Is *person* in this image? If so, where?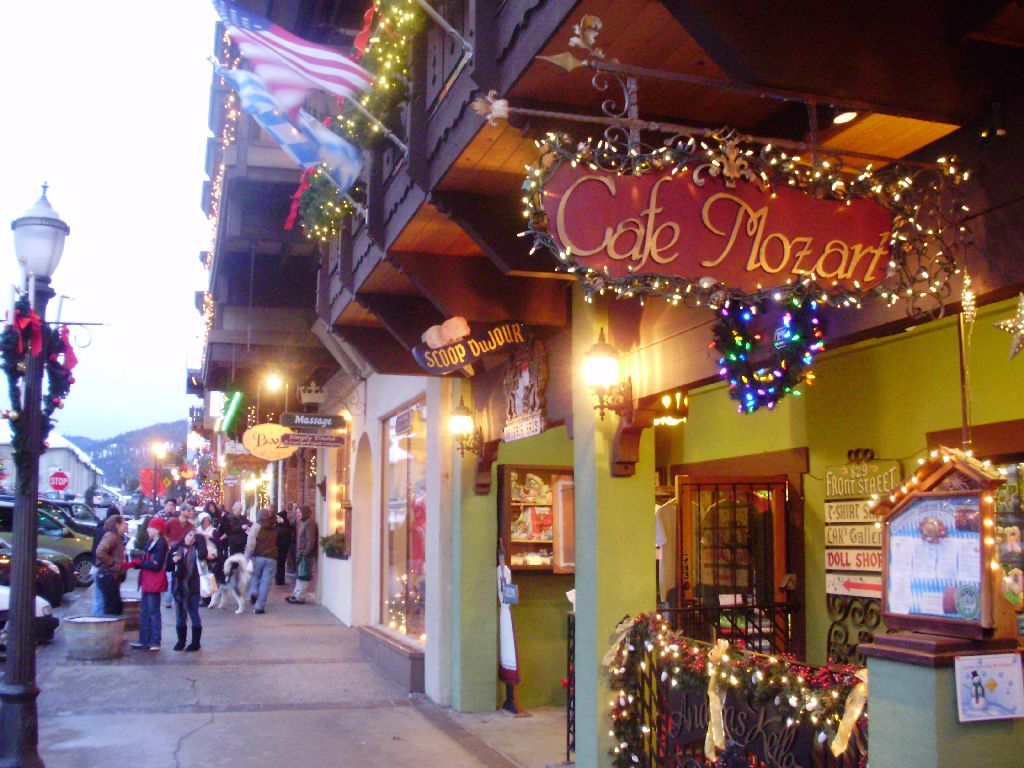
Yes, at 174:521:202:648.
